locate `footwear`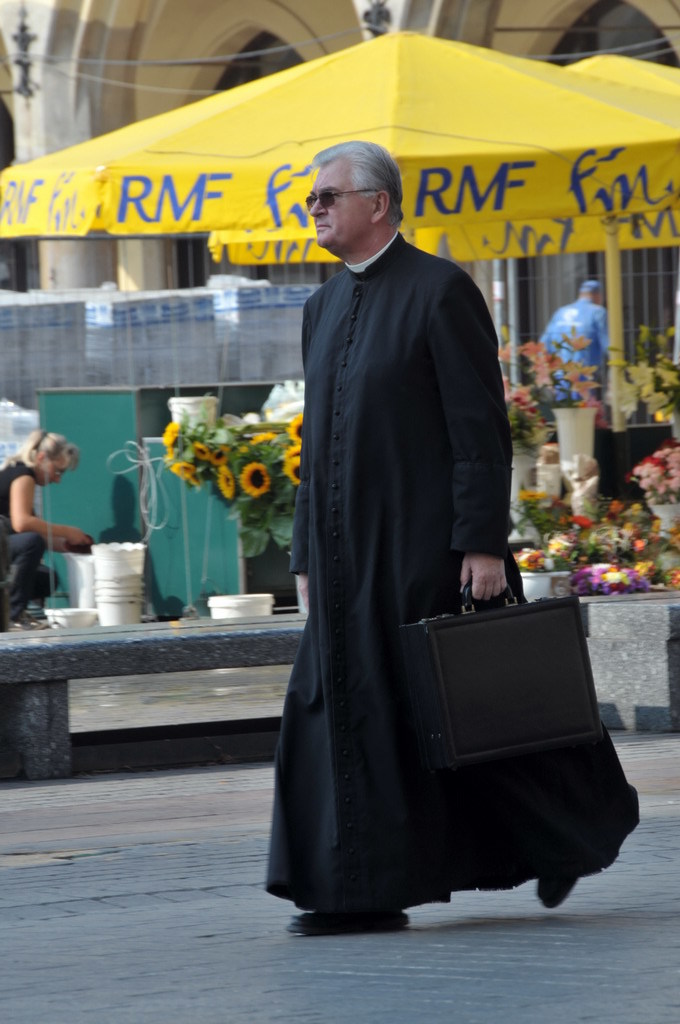
[x1=283, y1=905, x2=406, y2=937]
